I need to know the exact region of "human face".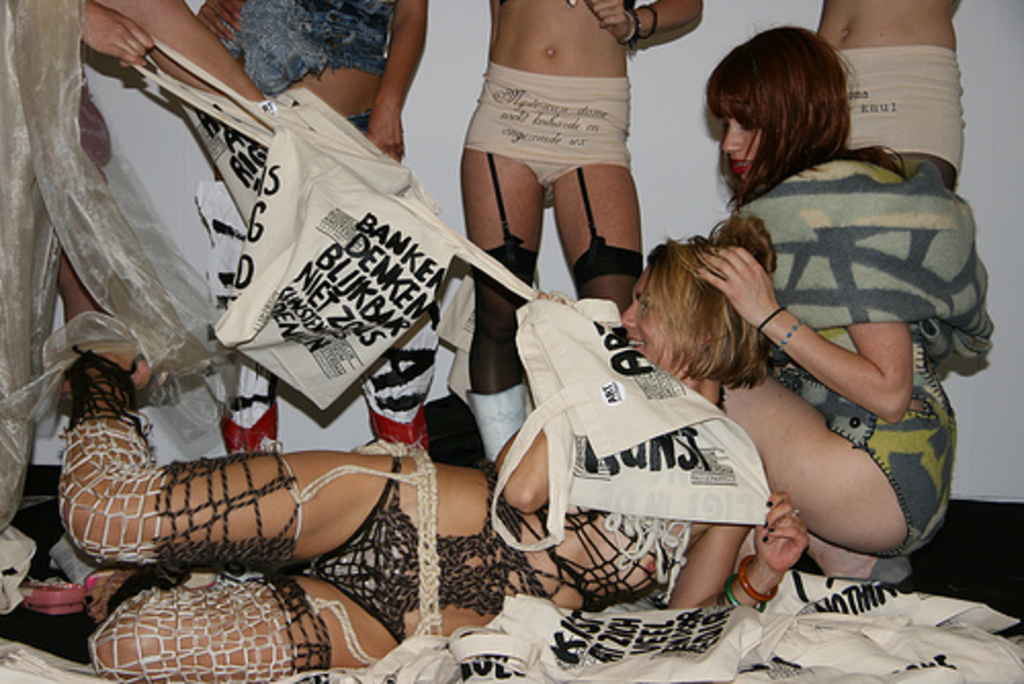
Region: locate(618, 262, 672, 365).
